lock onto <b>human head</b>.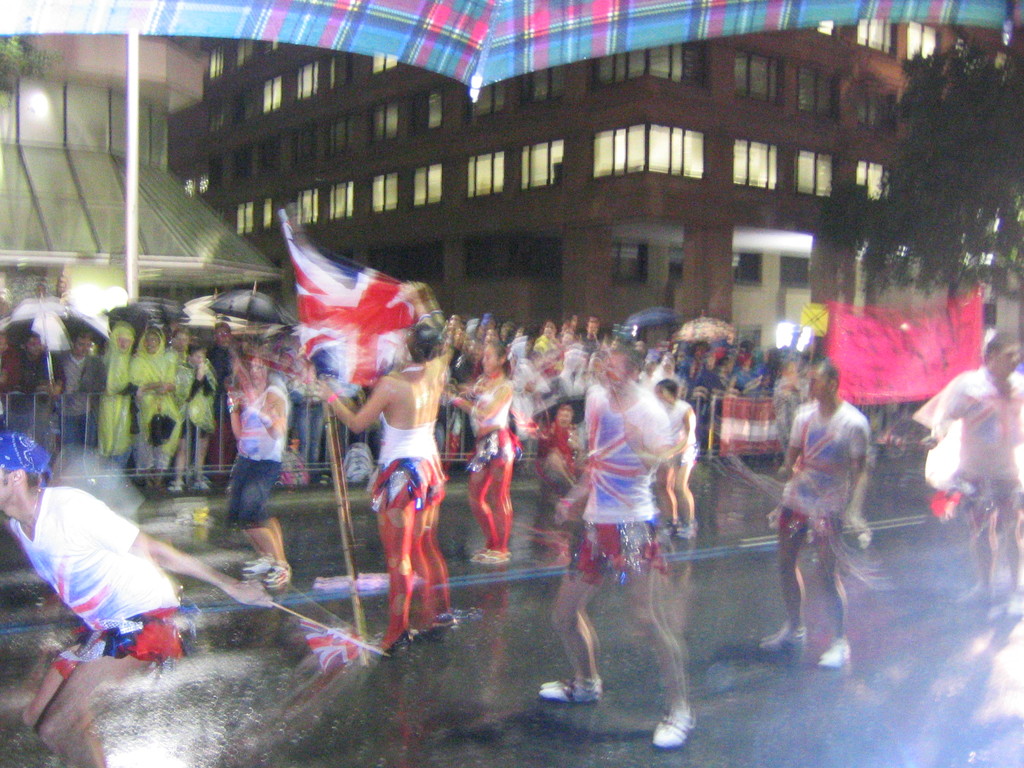
Locked: crop(652, 376, 678, 407).
